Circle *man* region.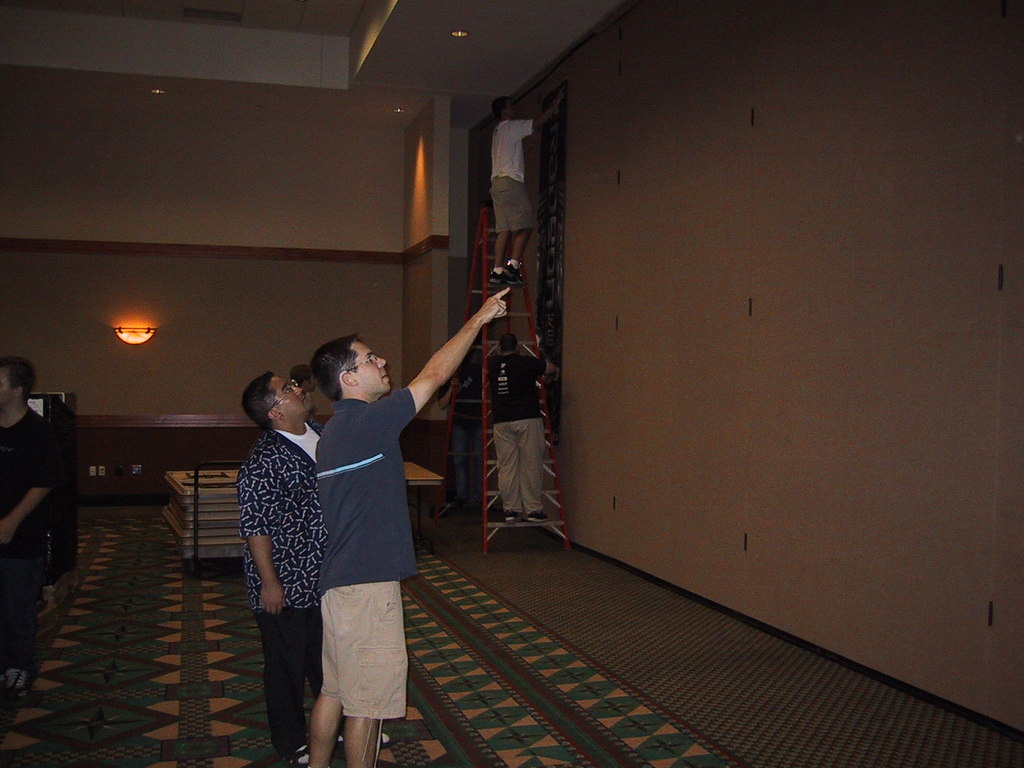
Region: [x1=0, y1=356, x2=64, y2=701].
